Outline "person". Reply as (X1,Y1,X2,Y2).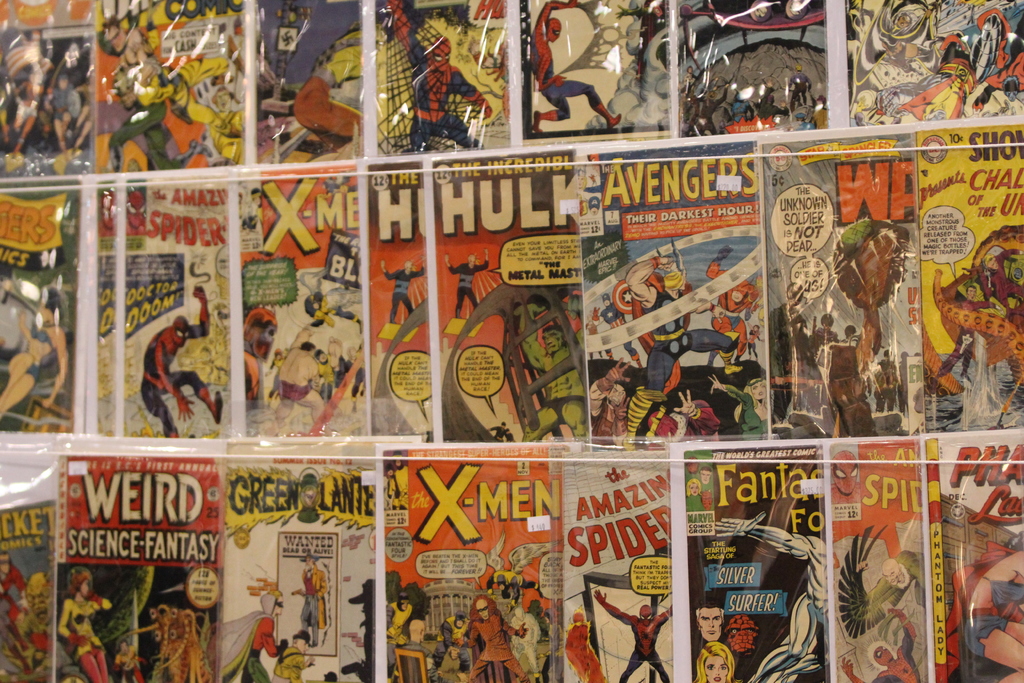
(885,349,909,417).
